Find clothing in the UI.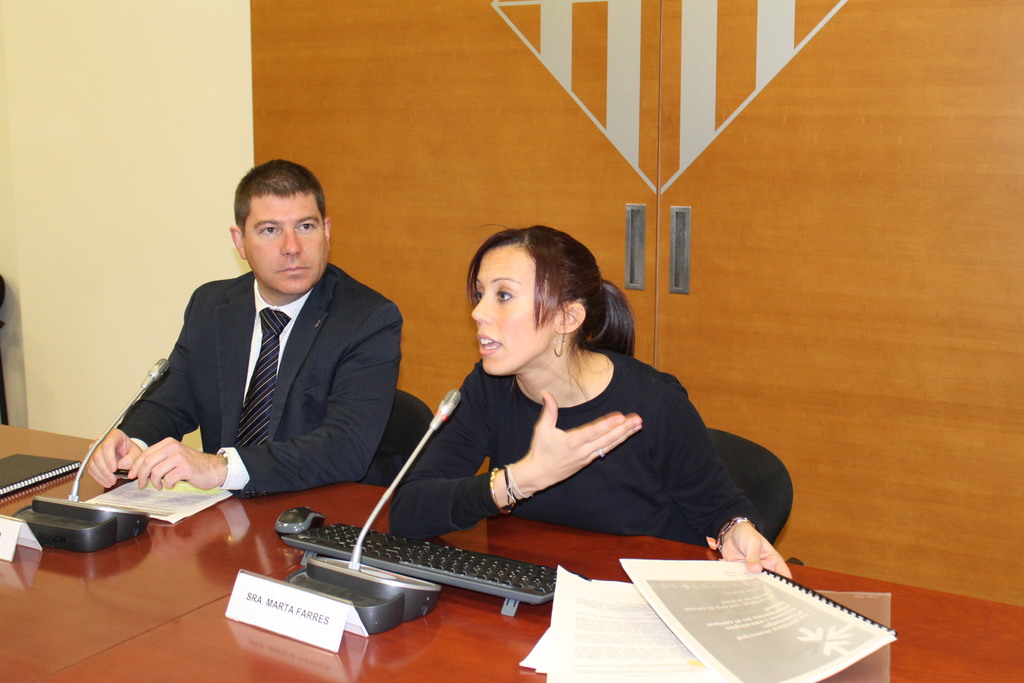
UI element at region(123, 260, 405, 498).
